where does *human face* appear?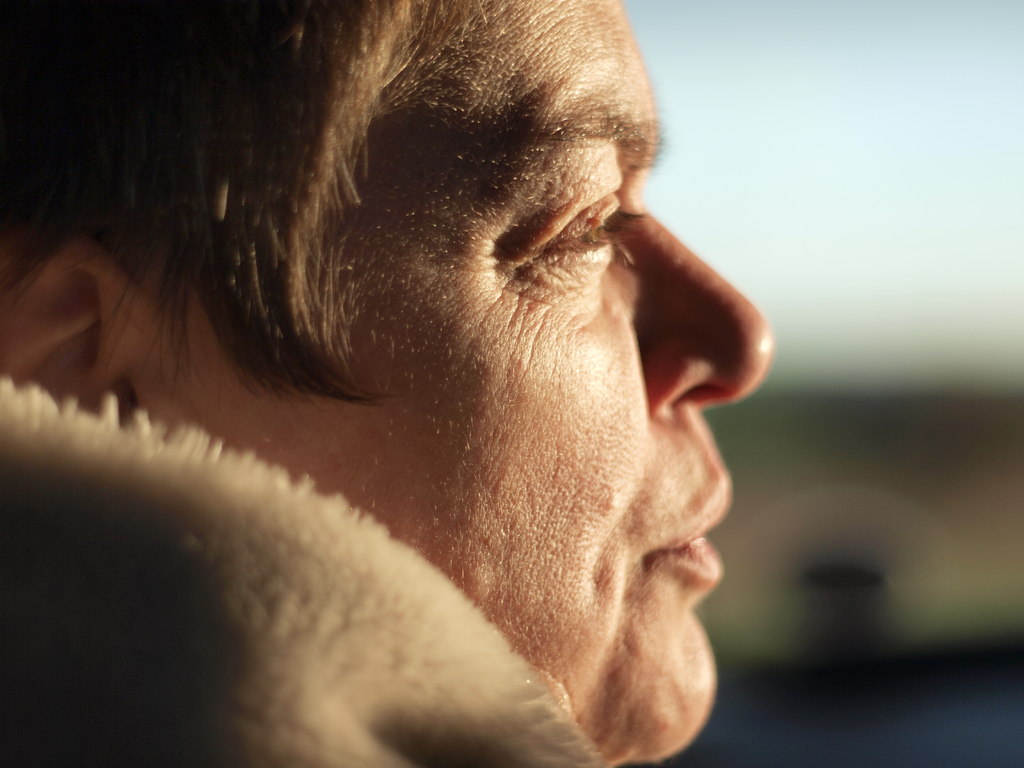
Appears at (273,0,770,754).
